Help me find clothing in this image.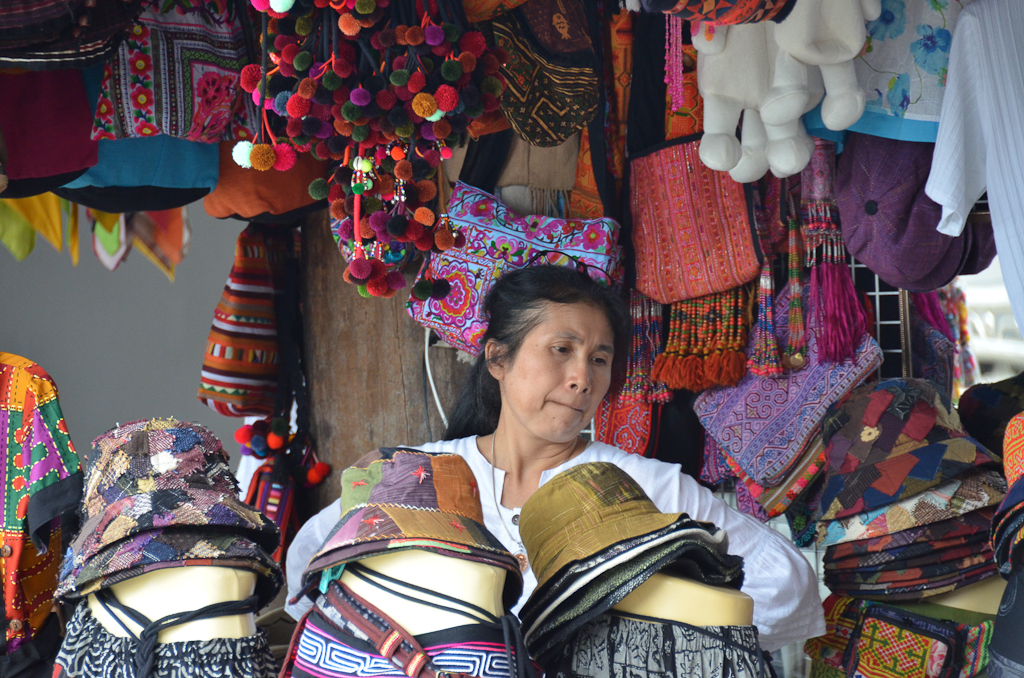
Found it: left=926, top=0, right=1023, bottom=322.
